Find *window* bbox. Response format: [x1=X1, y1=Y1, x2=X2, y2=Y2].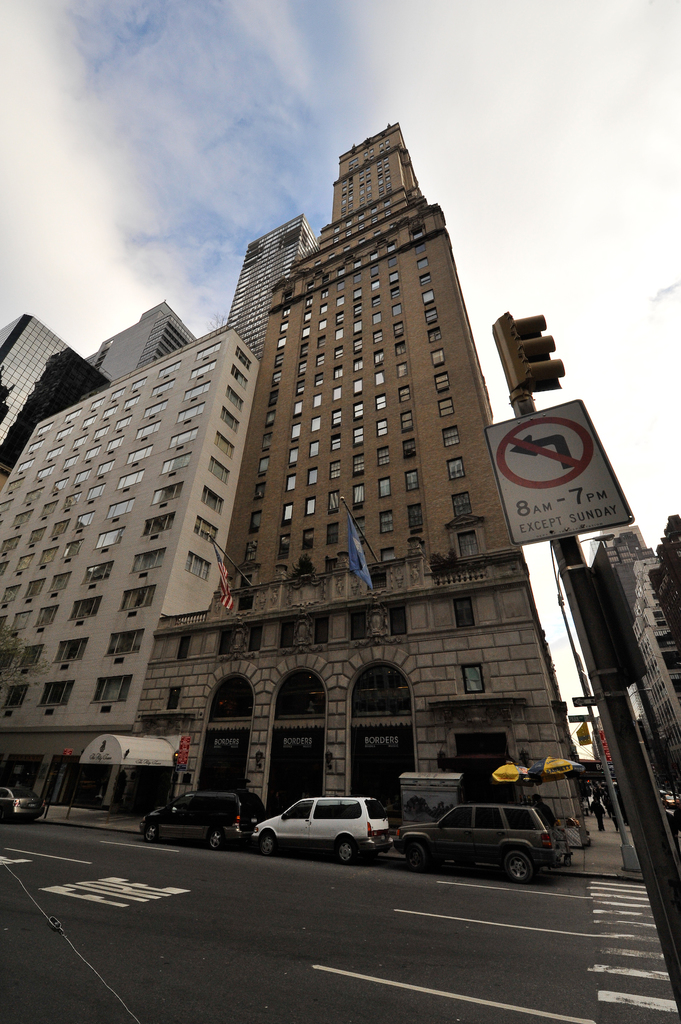
[x1=350, y1=662, x2=412, y2=719].
